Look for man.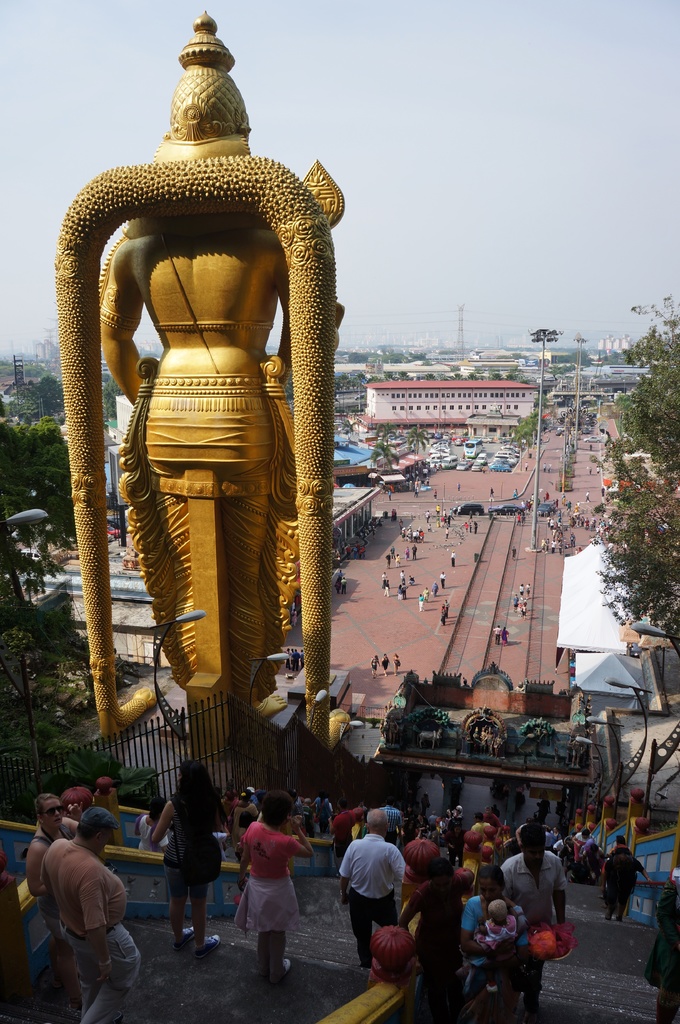
Found: 553/824/560/841.
